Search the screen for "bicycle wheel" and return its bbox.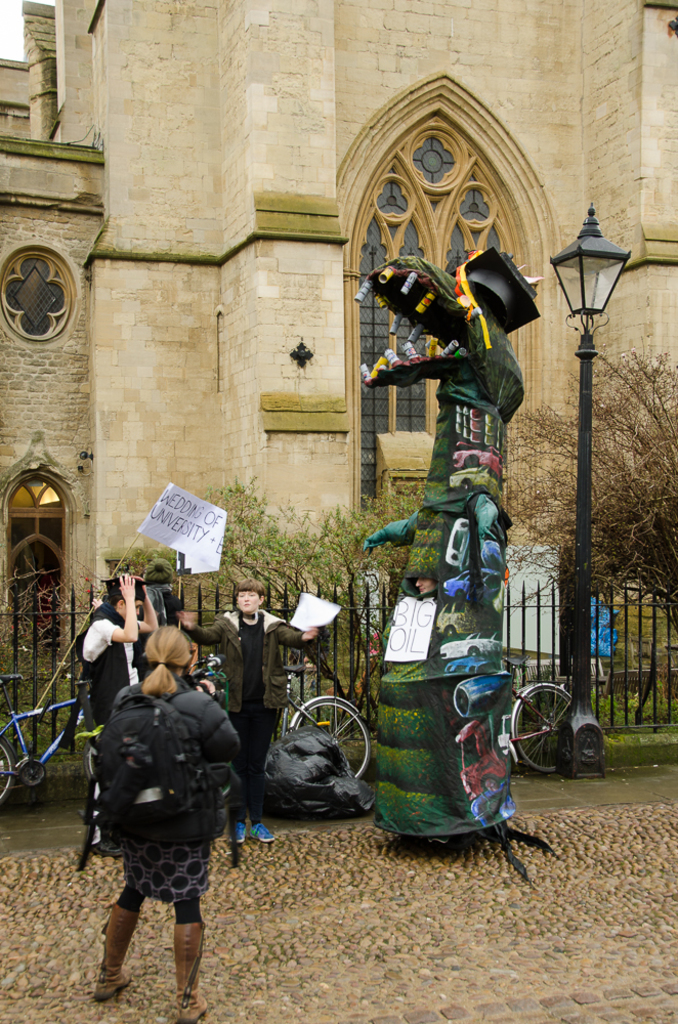
Found: [294, 700, 372, 780].
